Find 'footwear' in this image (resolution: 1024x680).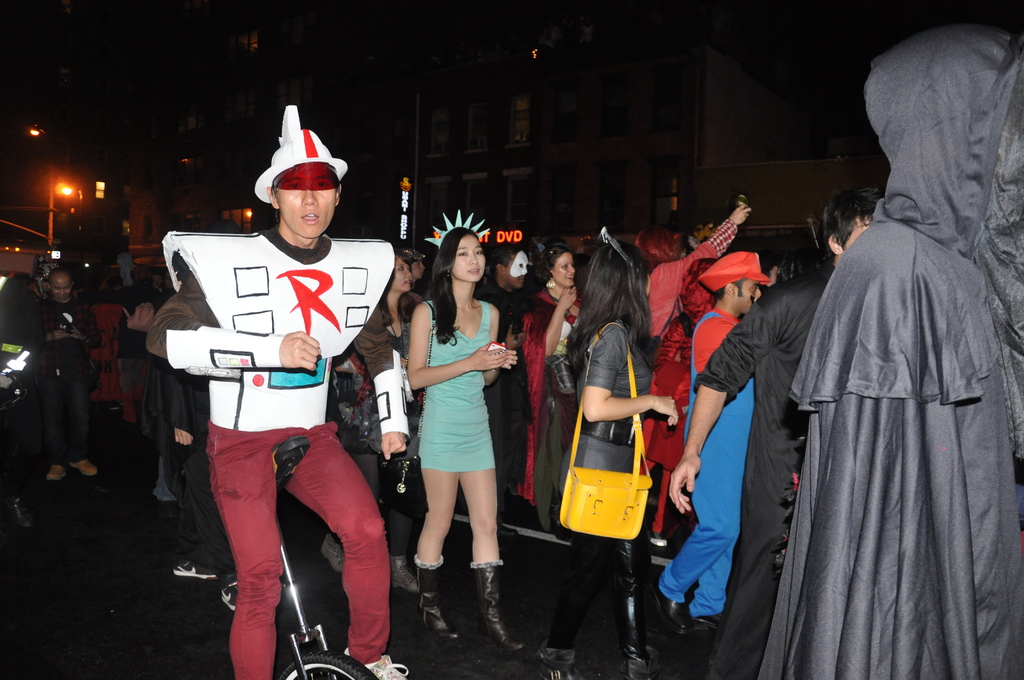
458,575,522,660.
